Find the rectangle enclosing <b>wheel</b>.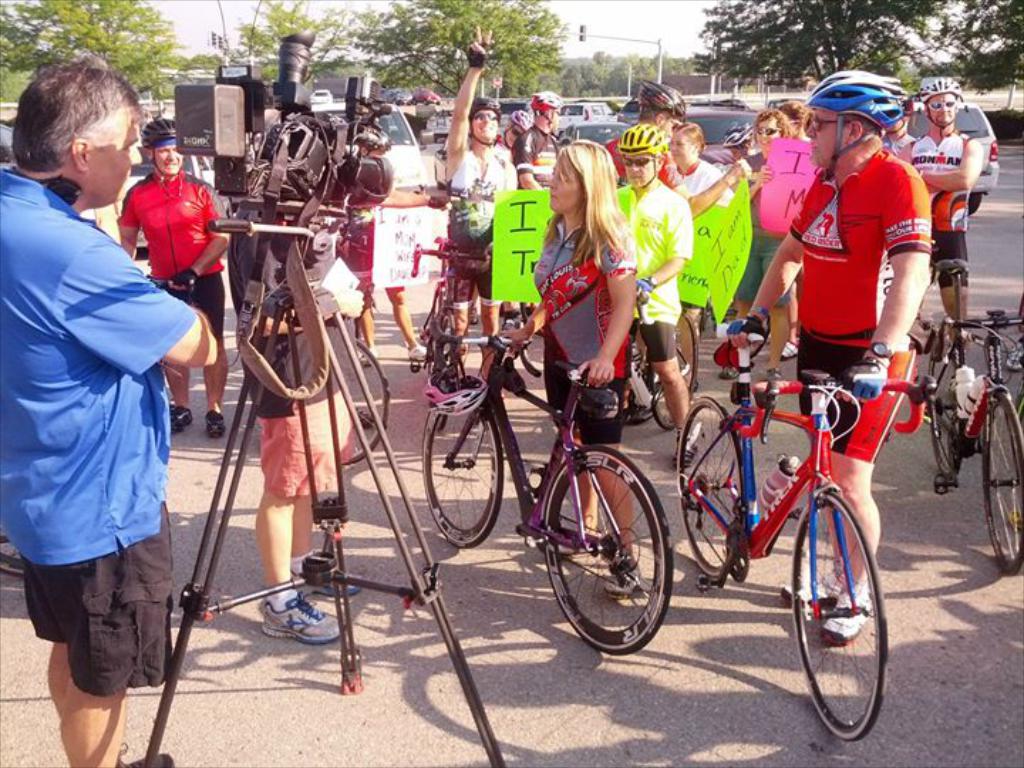
(left=334, top=341, right=390, bottom=471).
